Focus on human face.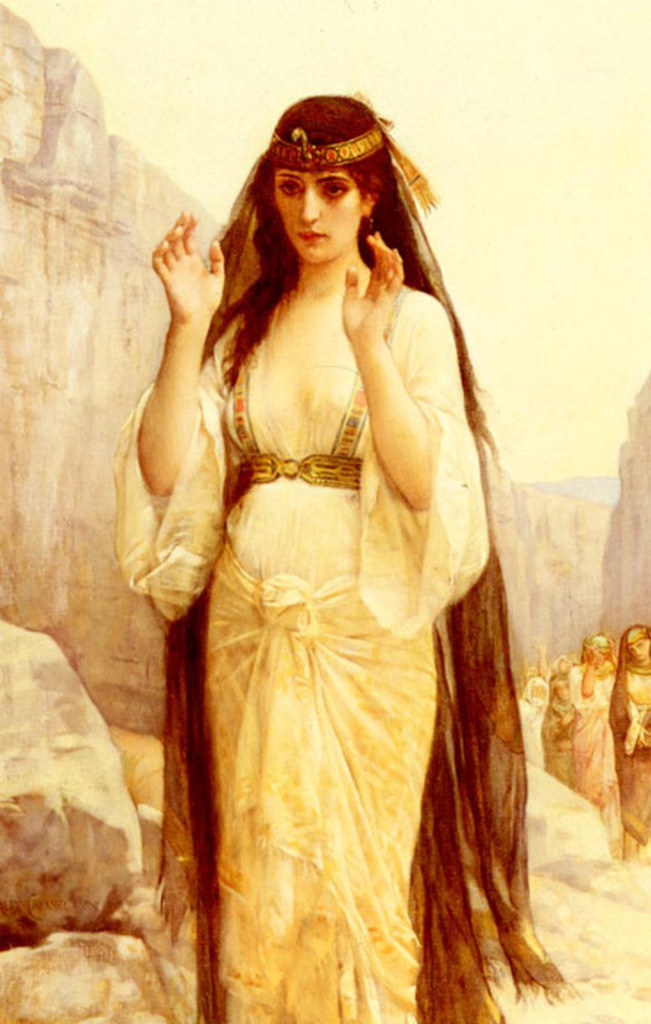
Focused at 626, 642, 650, 664.
